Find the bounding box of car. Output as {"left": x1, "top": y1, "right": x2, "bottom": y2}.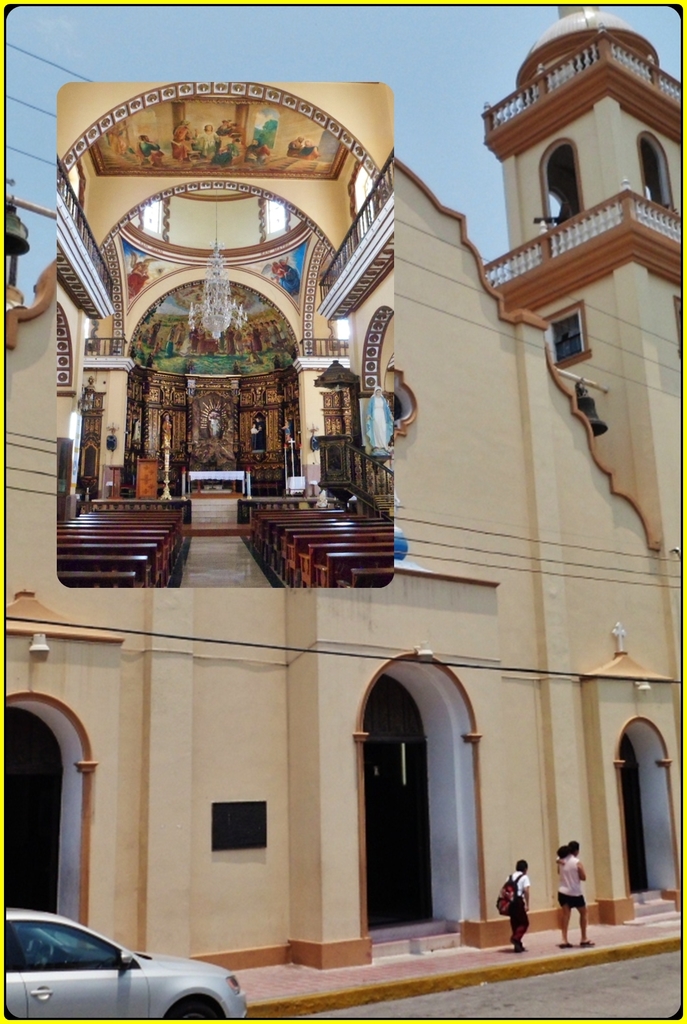
{"left": 0, "top": 909, "right": 248, "bottom": 1020}.
